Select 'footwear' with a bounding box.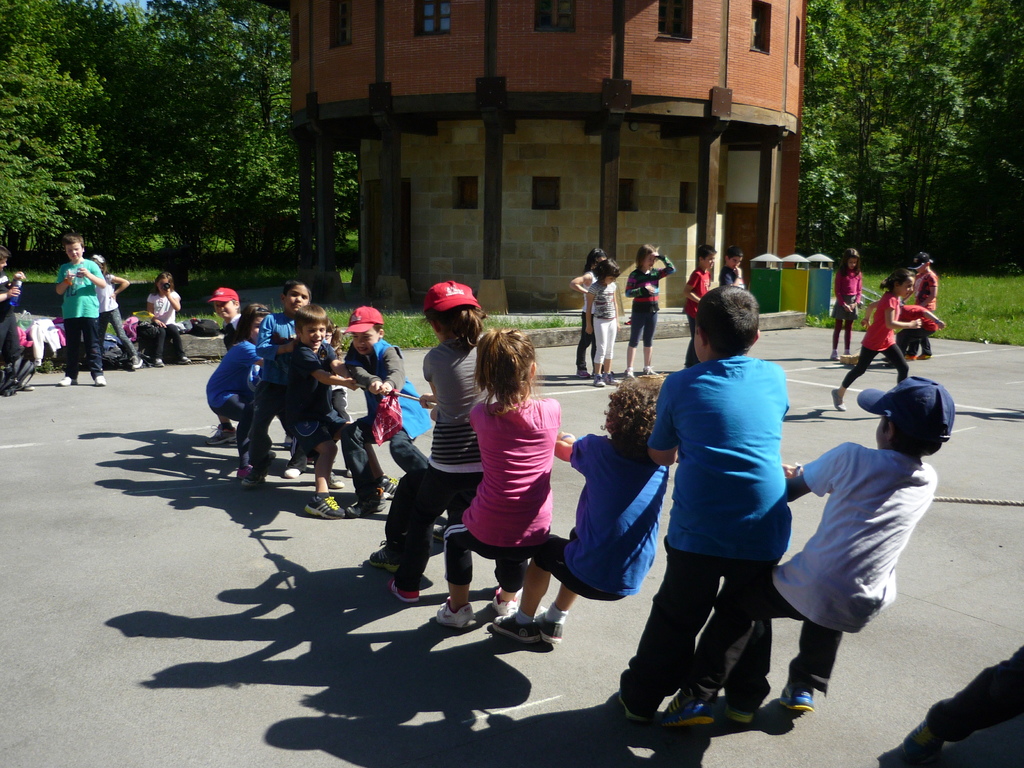
600/694/643/729.
